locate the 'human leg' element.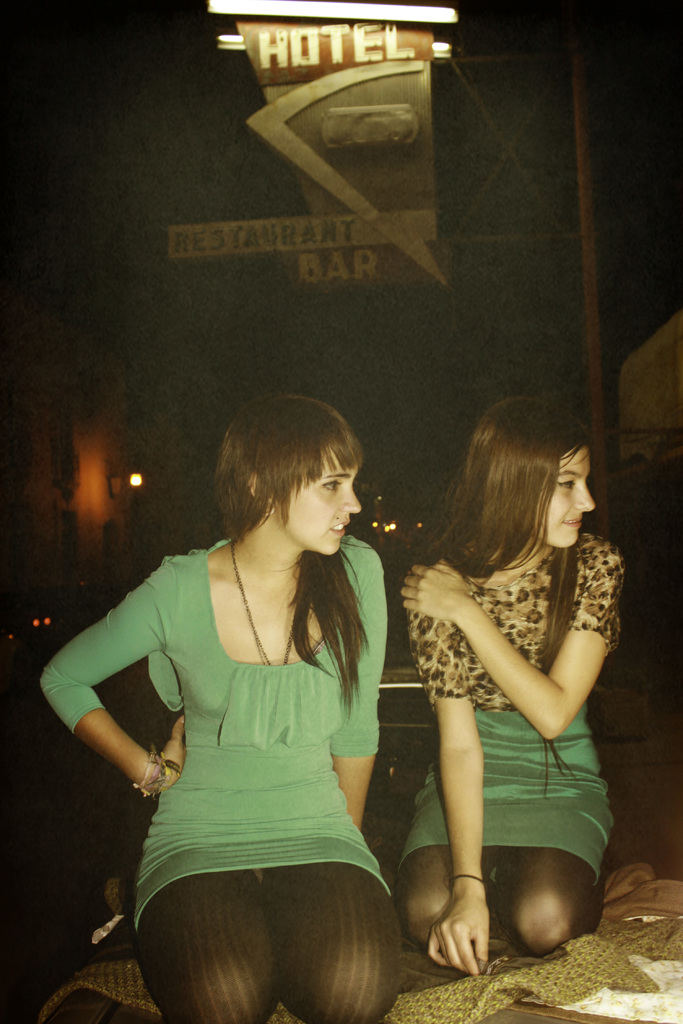
Element bbox: box=[512, 846, 605, 960].
